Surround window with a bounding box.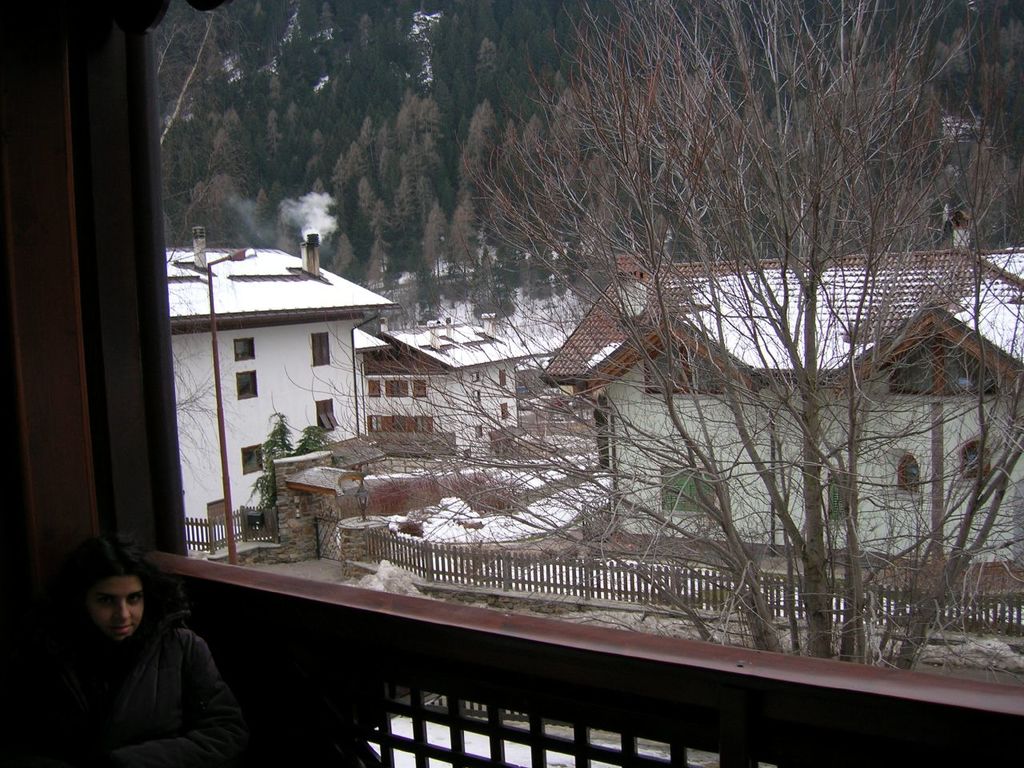
BBox(898, 454, 924, 498).
